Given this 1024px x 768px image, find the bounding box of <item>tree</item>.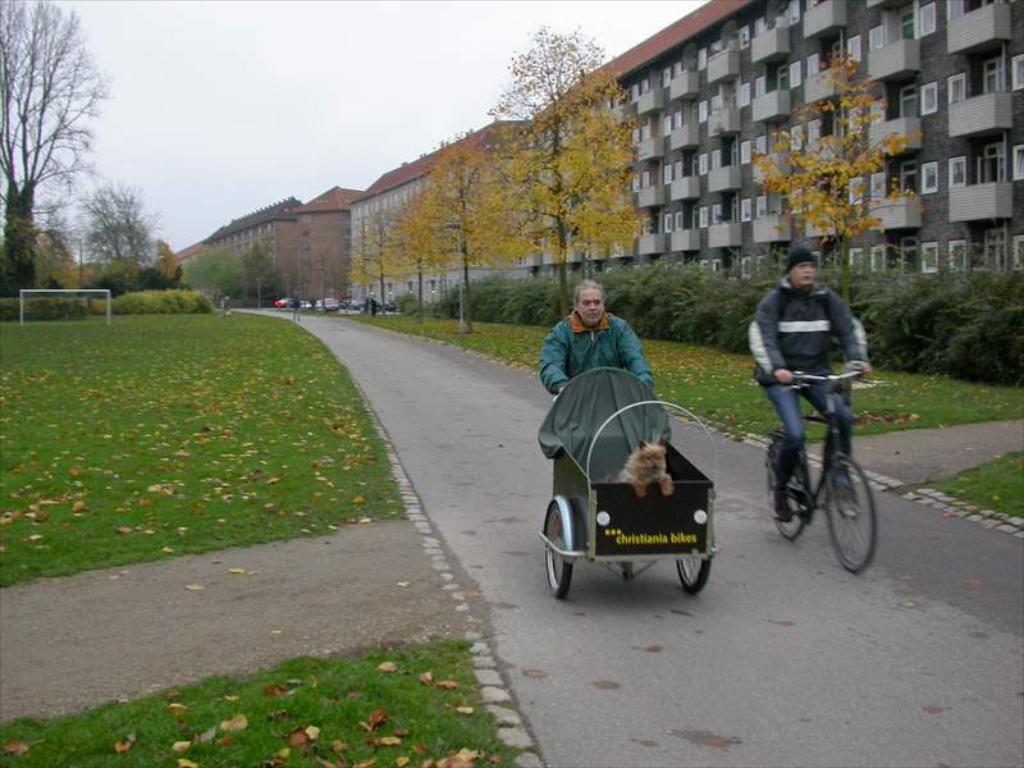
bbox(83, 187, 173, 291).
